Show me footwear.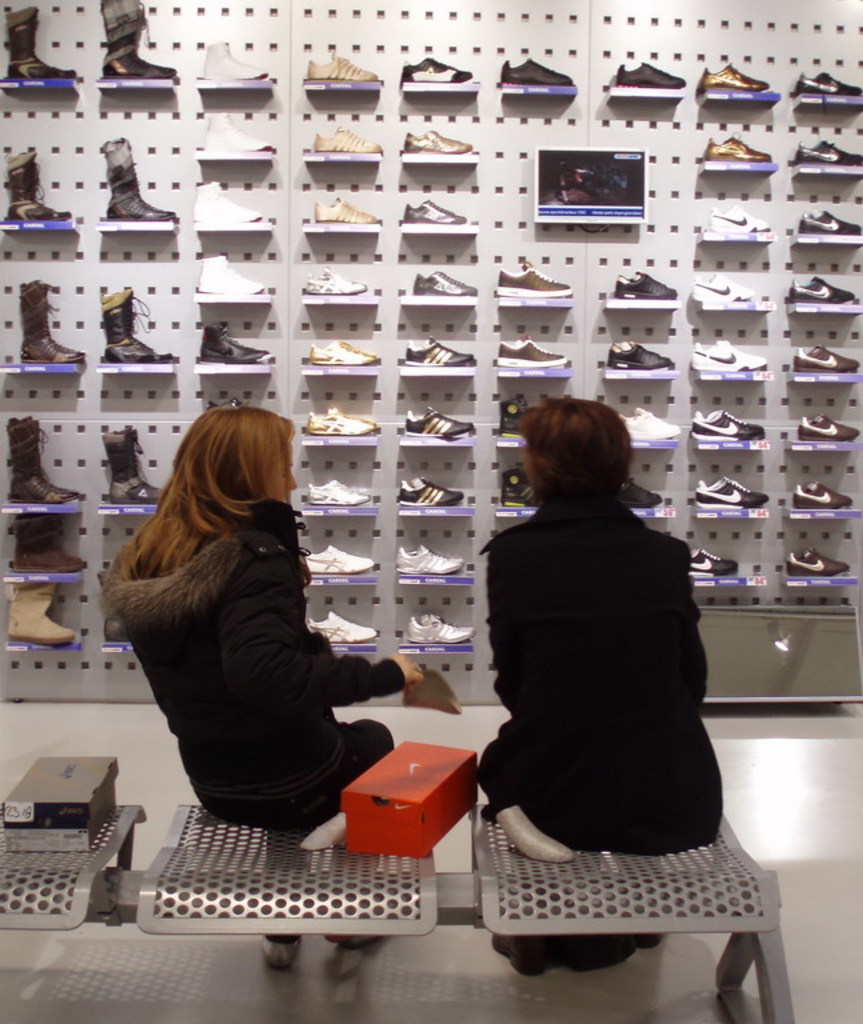
footwear is here: [5, 585, 80, 641].
